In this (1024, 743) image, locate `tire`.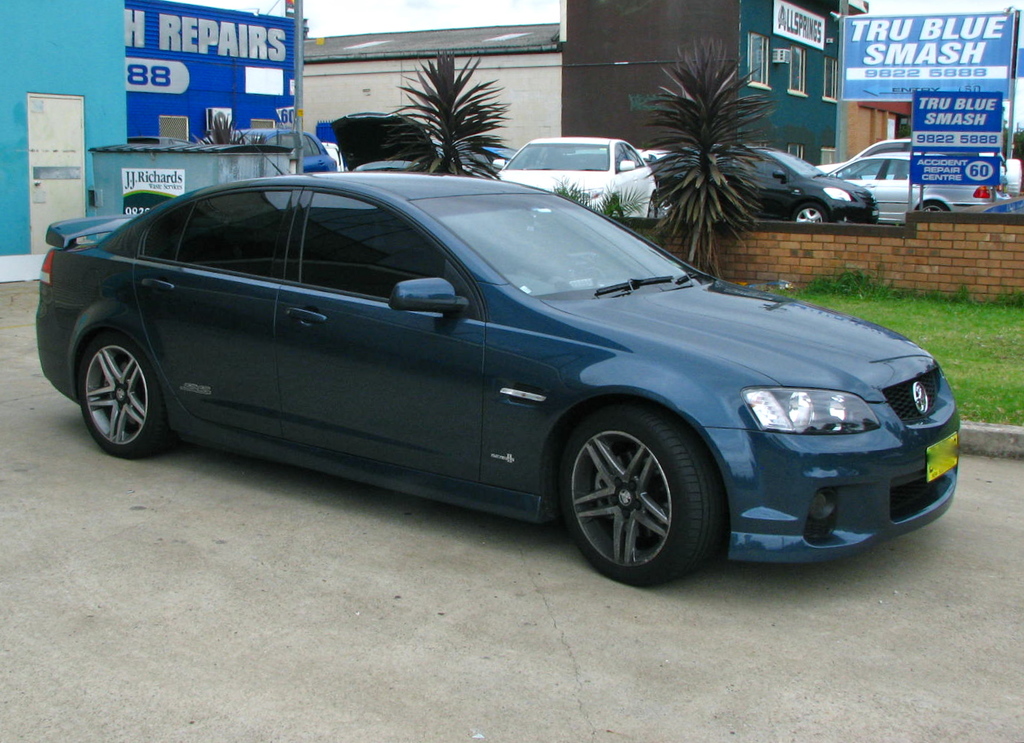
Bounding box: BBox(919, 203, 944, 213).
